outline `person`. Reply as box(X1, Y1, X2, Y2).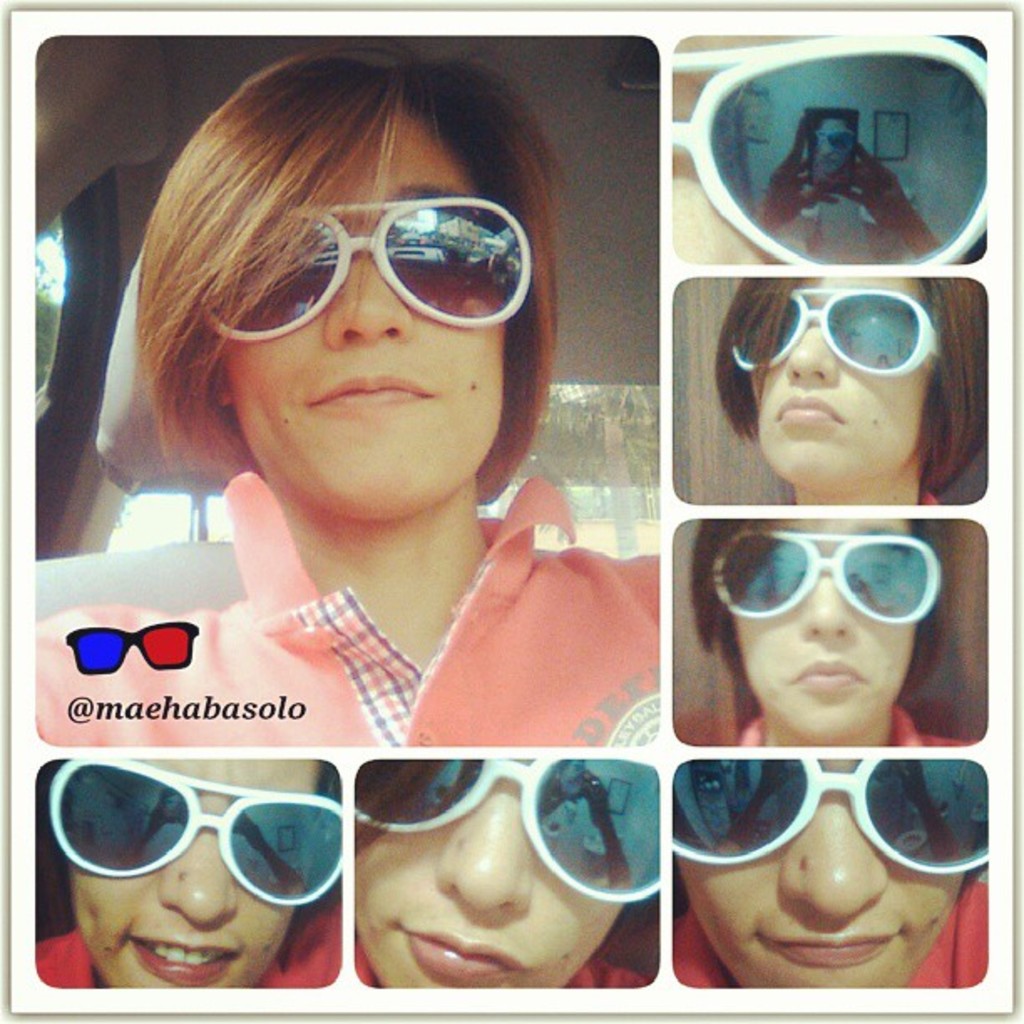
box(673, 519, 994, 751).
